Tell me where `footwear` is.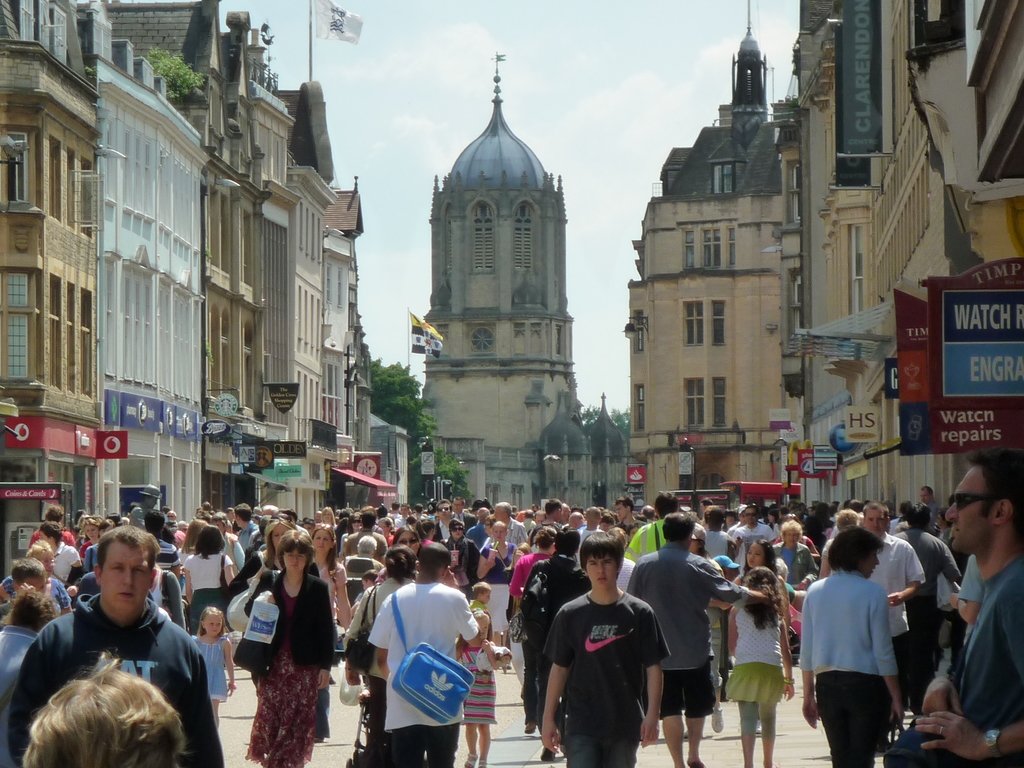
`footwear` is at x1=766 y1=762 x2=779 y2=767.
